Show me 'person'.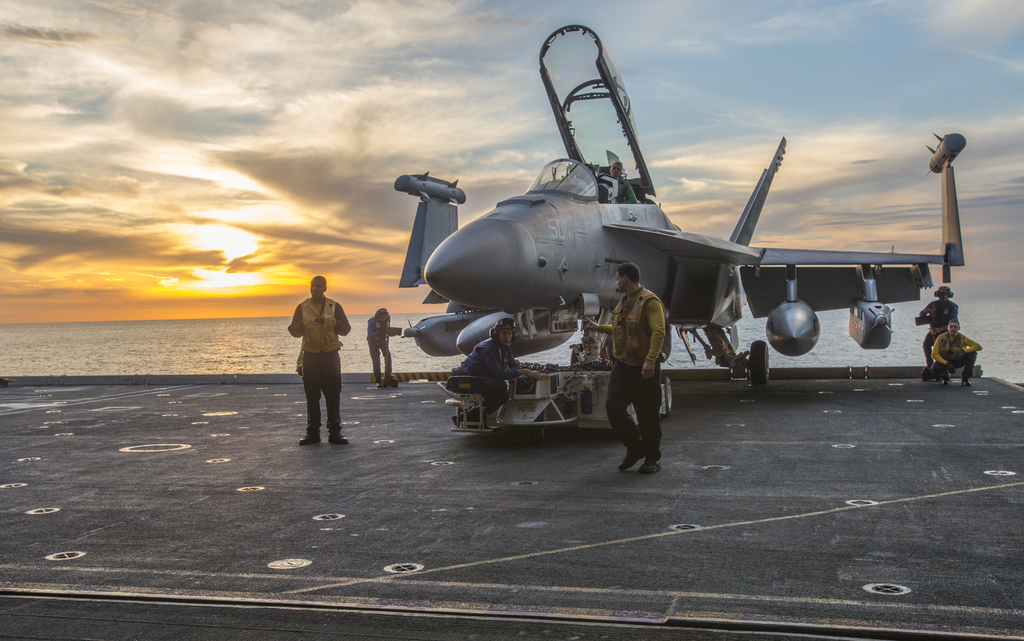
'person' is here: {"left": 280, "top": 270, "right": 344, "bottom": 446}.
